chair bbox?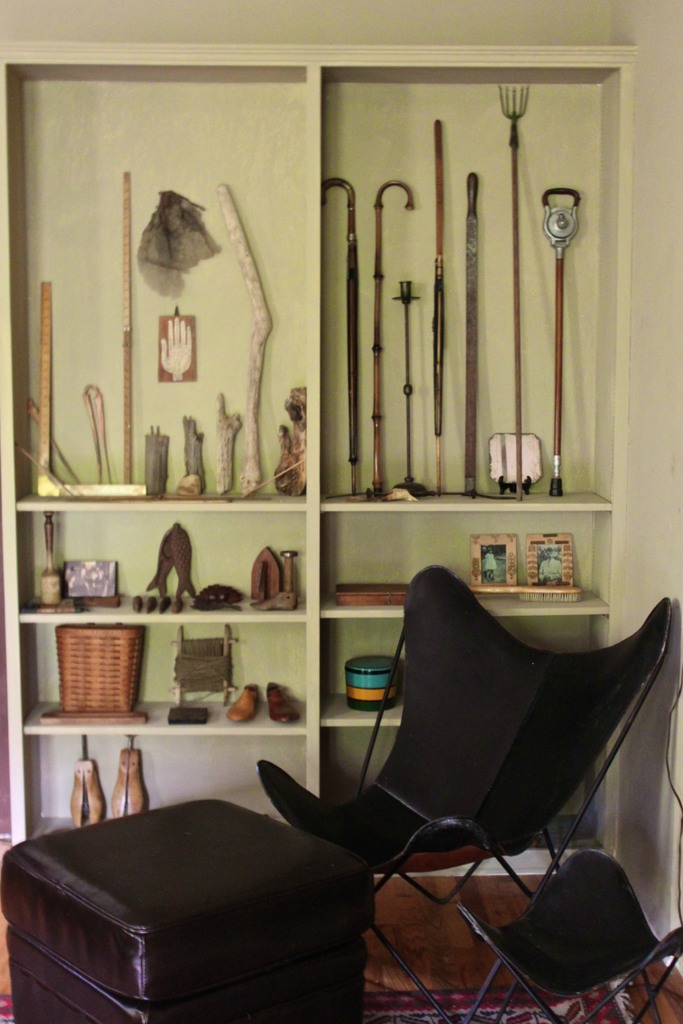
259,579,657,942
